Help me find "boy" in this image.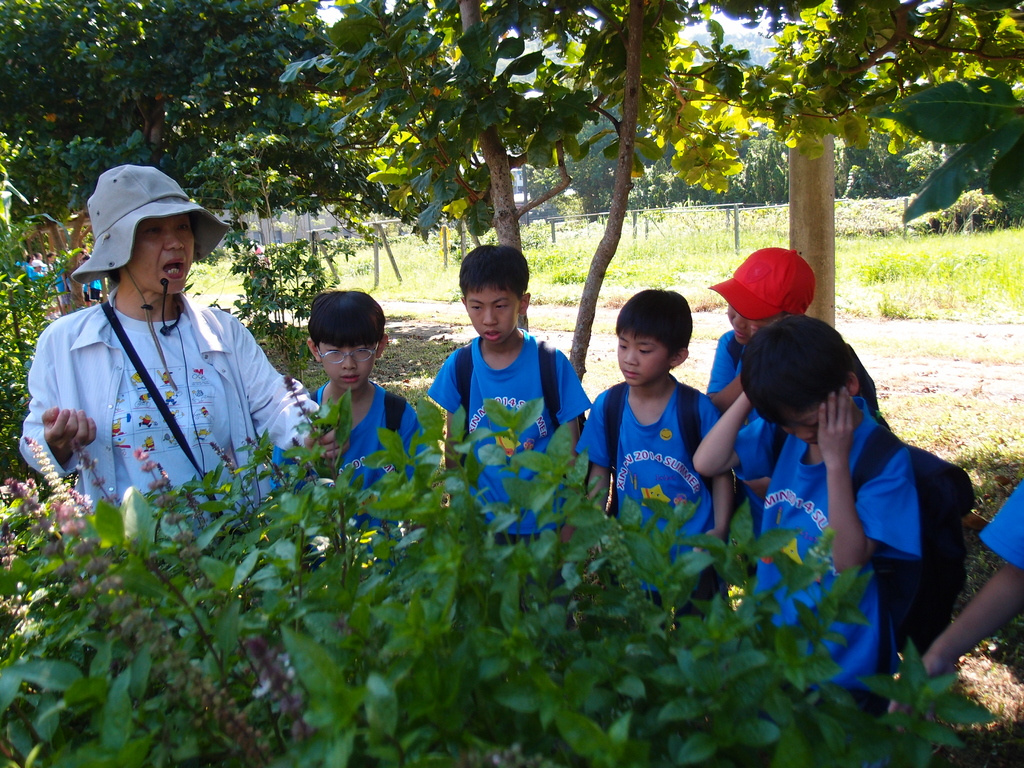
Found it: [x1=700, y1=246, x2=820, y2=542].
